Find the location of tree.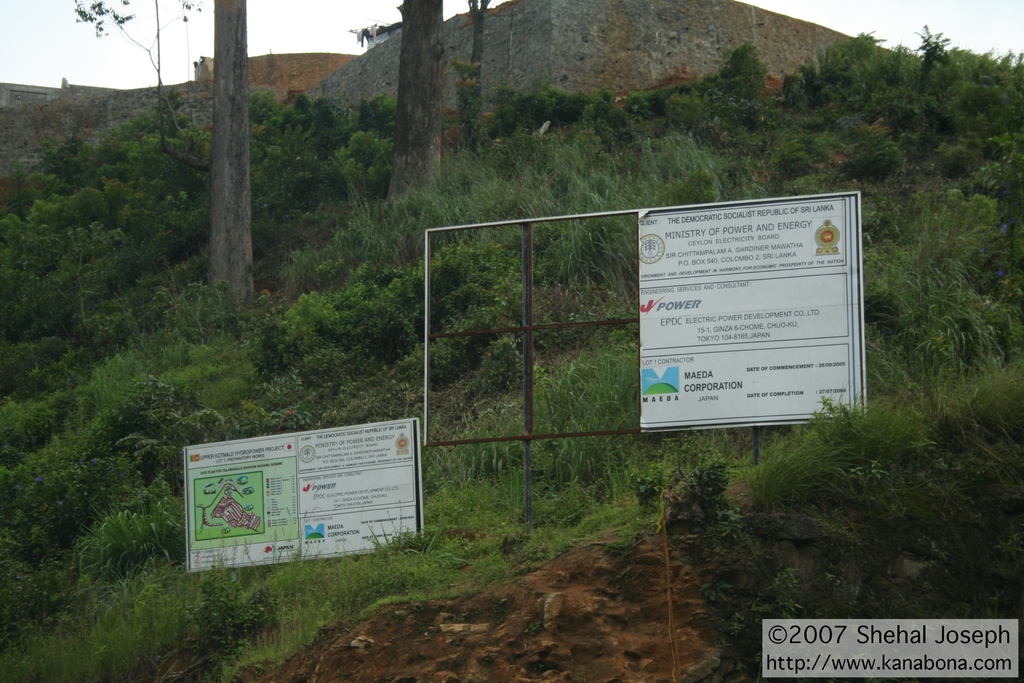
Location: 70 0 202 152.
